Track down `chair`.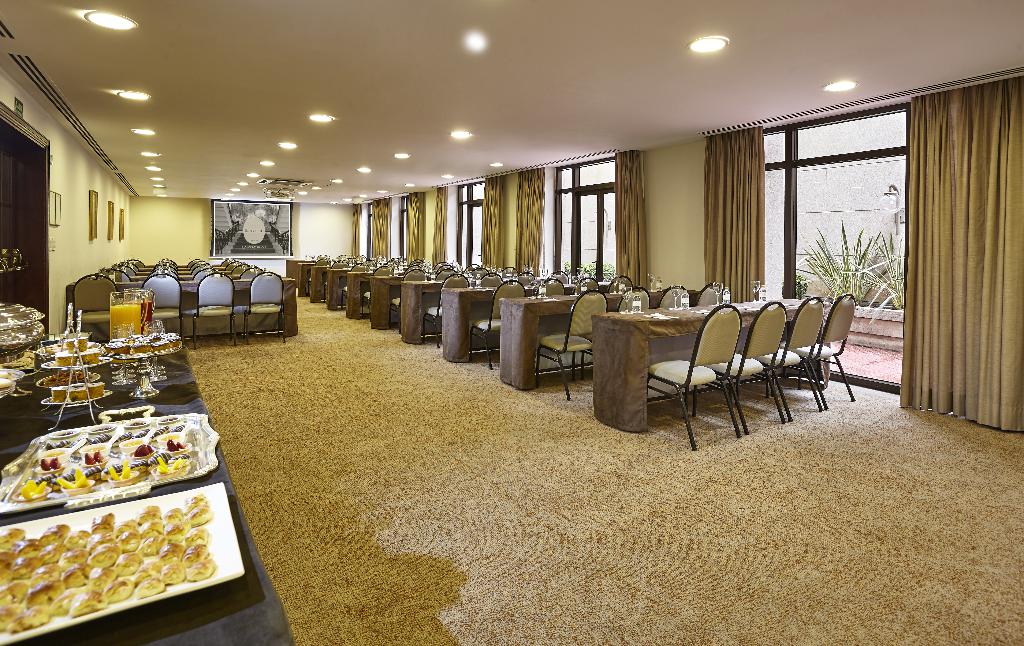
Tracked to pyautogui.locateOnScreen(535, 279, 567, 300).
